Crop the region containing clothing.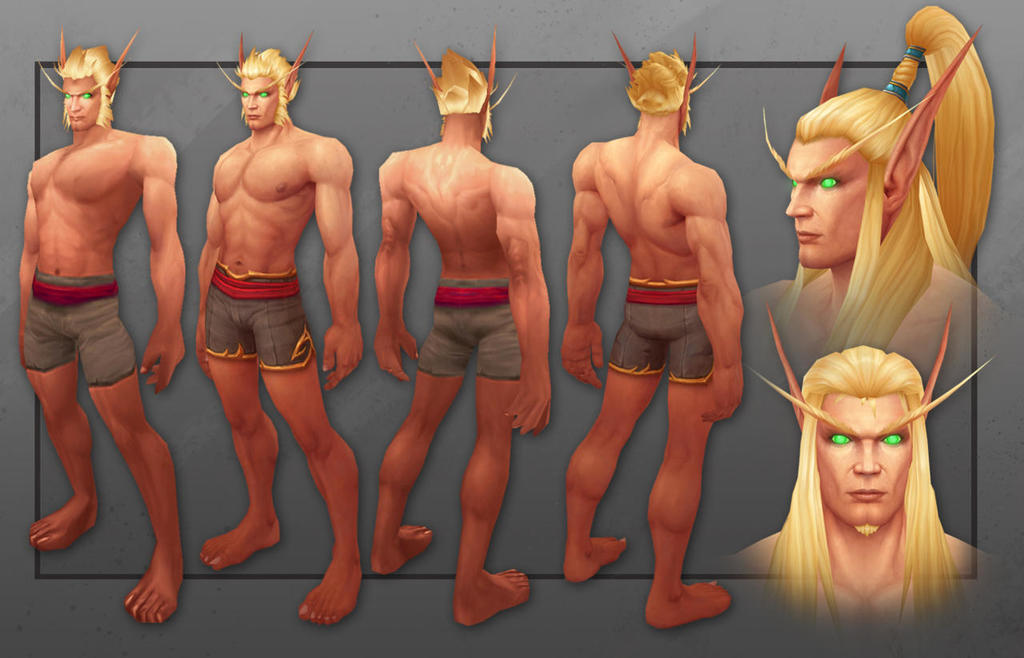
Crop region: BBox(202, 266, 316, 360).
